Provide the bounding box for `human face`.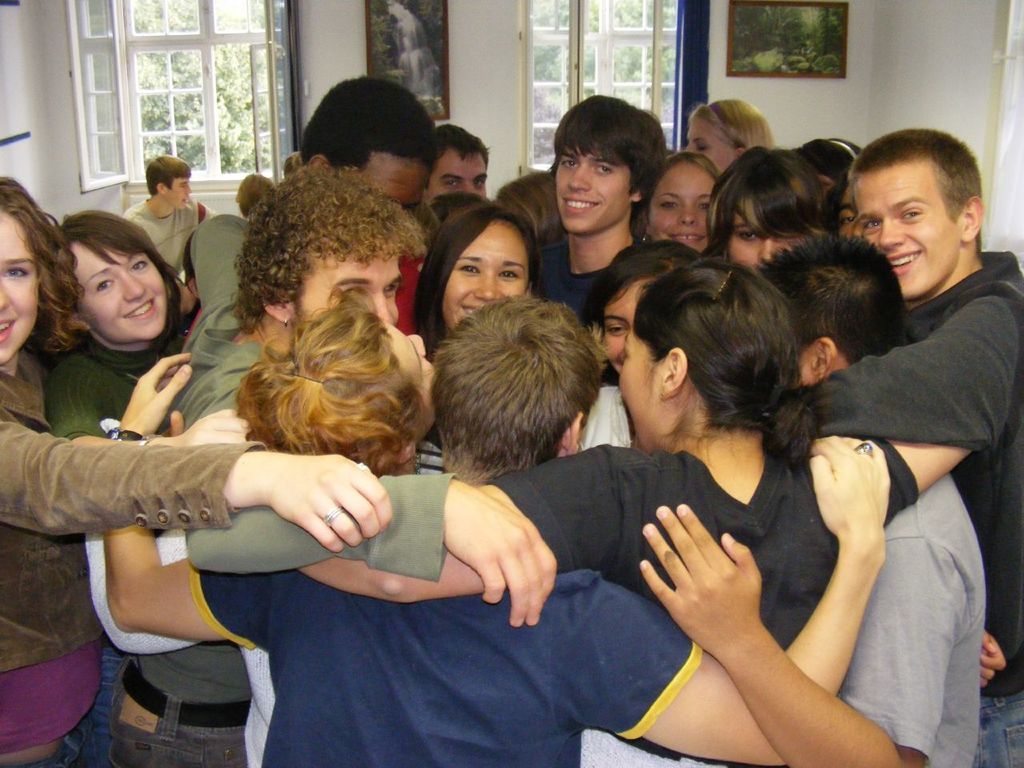
region(431, 150, 491, 196).
